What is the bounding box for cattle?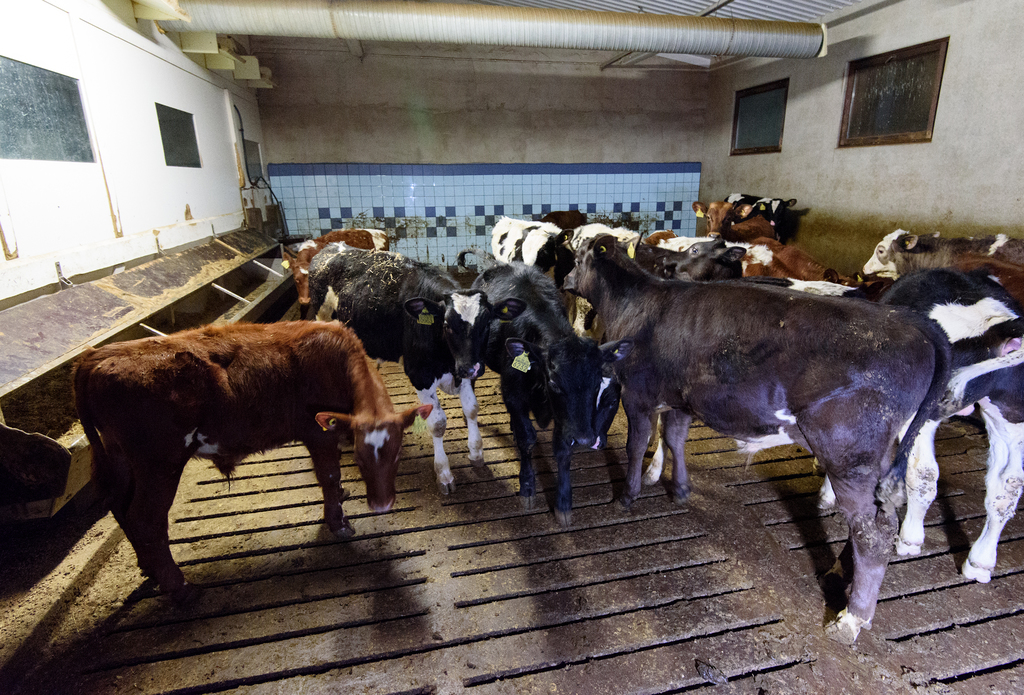
bbox(724, 212, 852, 285).
